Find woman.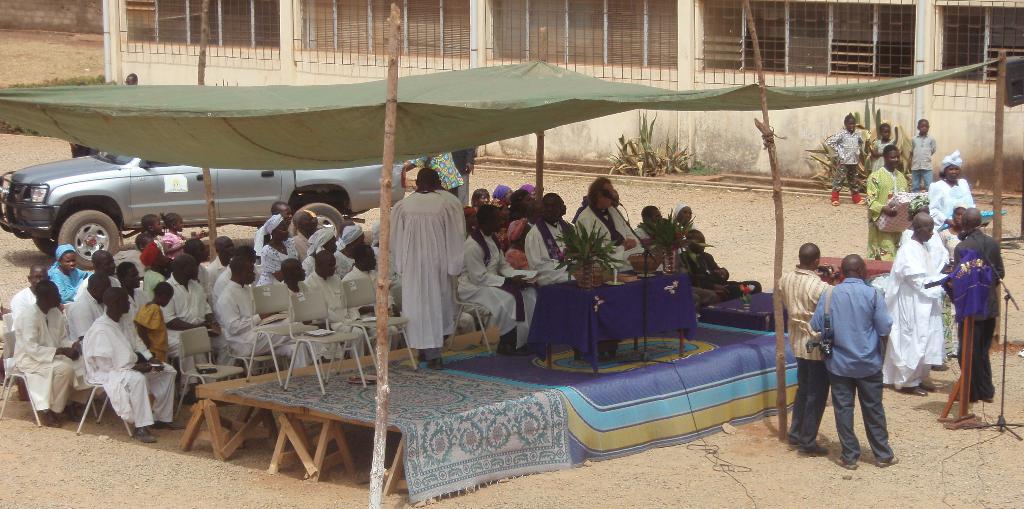
<bbox>927, 149, 975, 228</bbox>.
